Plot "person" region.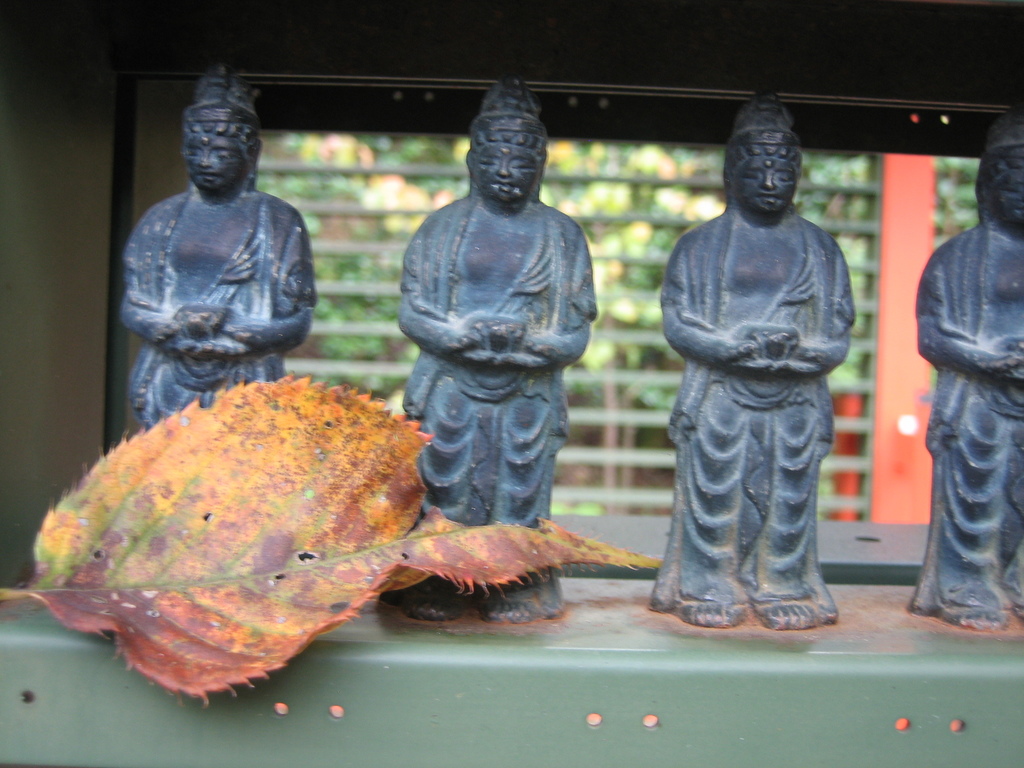
Plotted at (116, 64, 318, 429).
